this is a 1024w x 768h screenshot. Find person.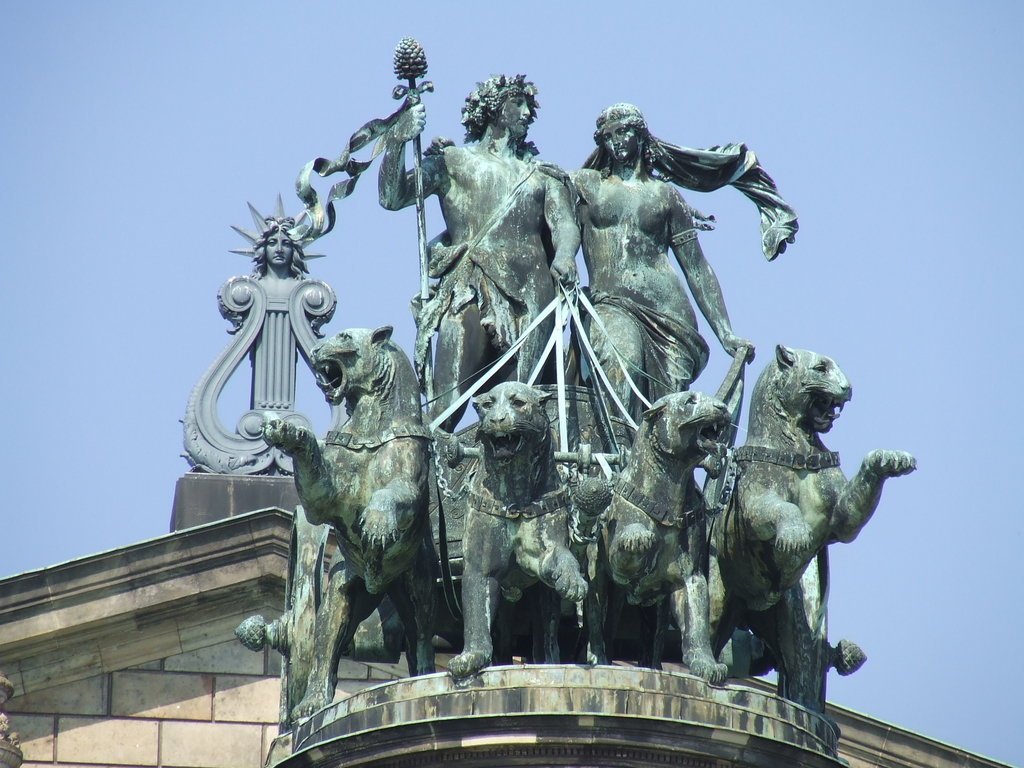
Bounding box: x1=543, y1=100, x2=756, y2=449.
